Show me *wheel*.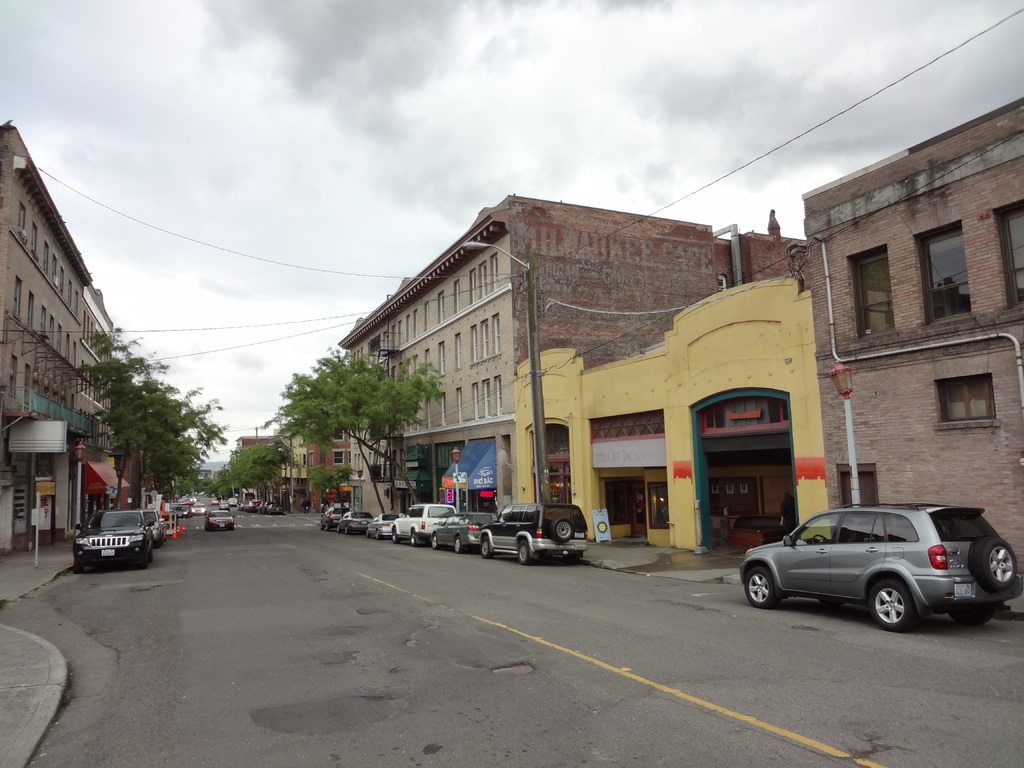
*wheel* is here: (left=552, top=518, right=573, bottom=543).
